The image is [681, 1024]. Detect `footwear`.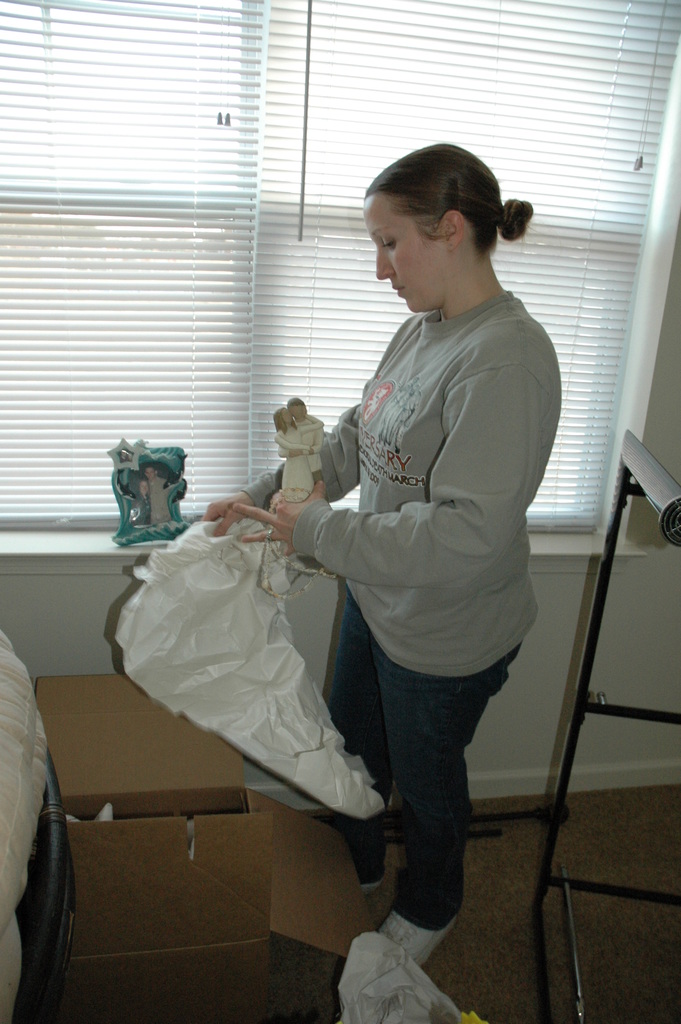
Detection: bbox=(379, 911, 454, 963).
